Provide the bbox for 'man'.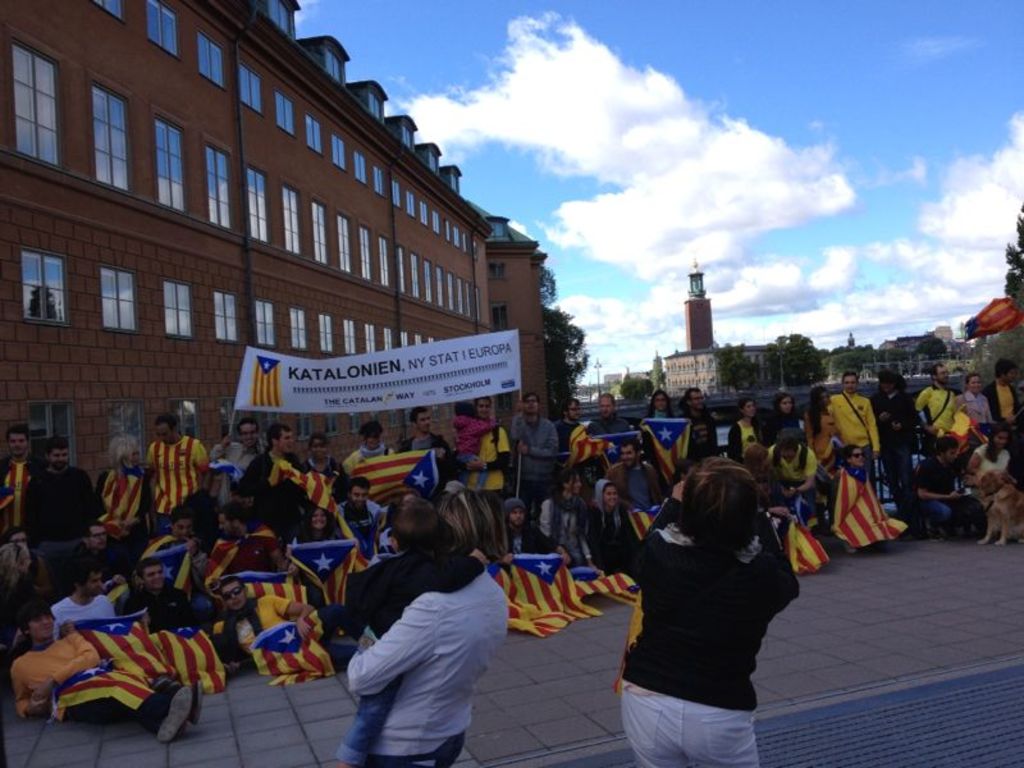
locate(458, 398, 516, 493).
